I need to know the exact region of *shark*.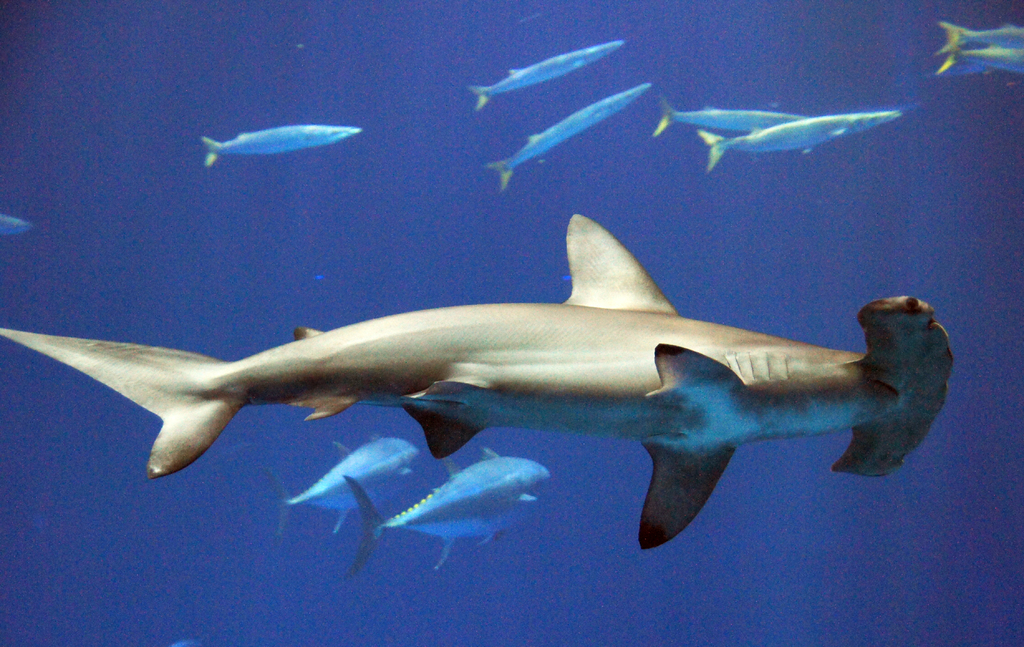
Region: bbox=[0, 217, 948, 548].
